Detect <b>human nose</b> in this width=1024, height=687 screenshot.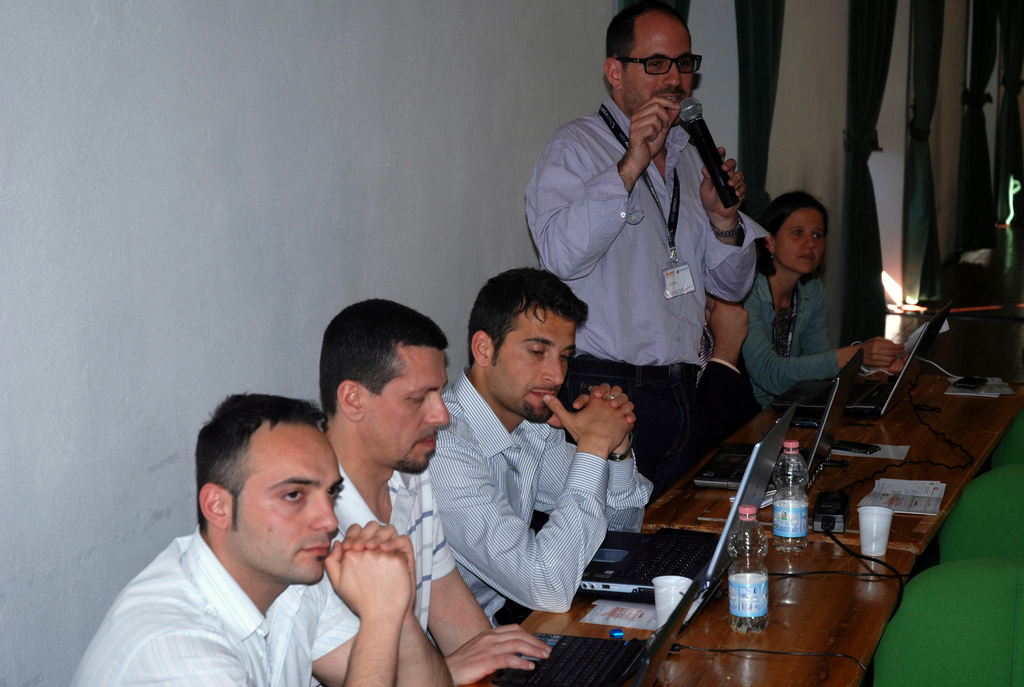
Detection: l=429, t=398, r=451, b=423.
